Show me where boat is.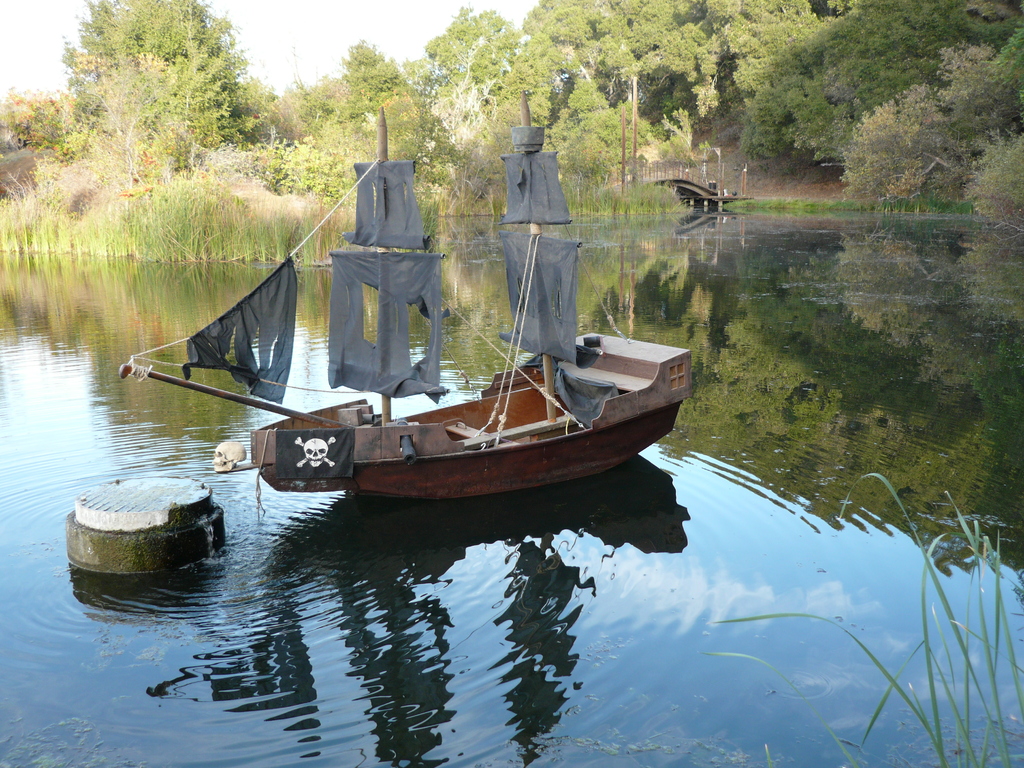
boat is at 130/188/709/554.
